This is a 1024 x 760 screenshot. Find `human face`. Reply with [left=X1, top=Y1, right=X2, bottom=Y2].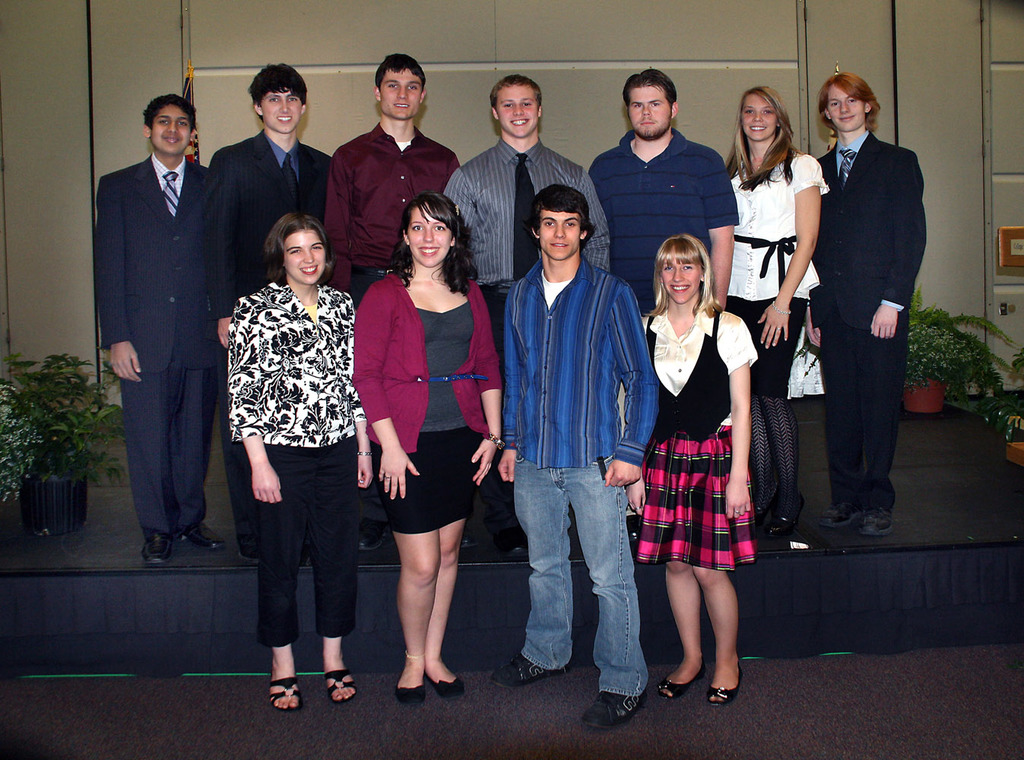
[left=629, top=85, right=675, bottom=140].
